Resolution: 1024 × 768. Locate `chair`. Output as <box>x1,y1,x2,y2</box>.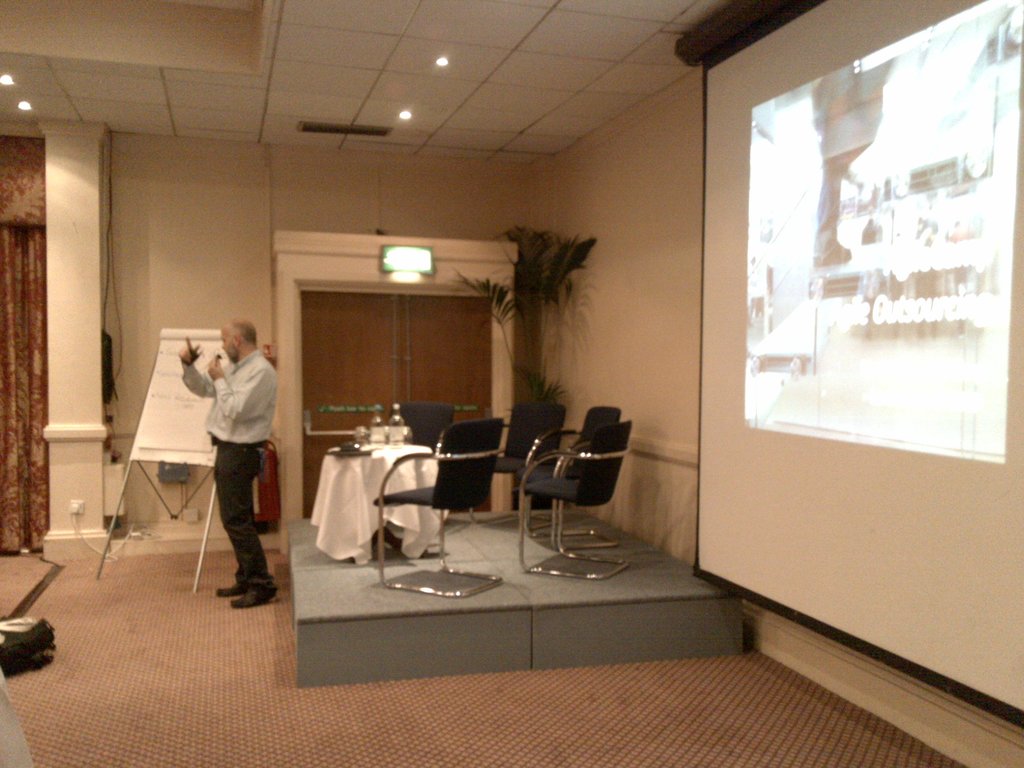
<box>371,415,504,600</box>.
